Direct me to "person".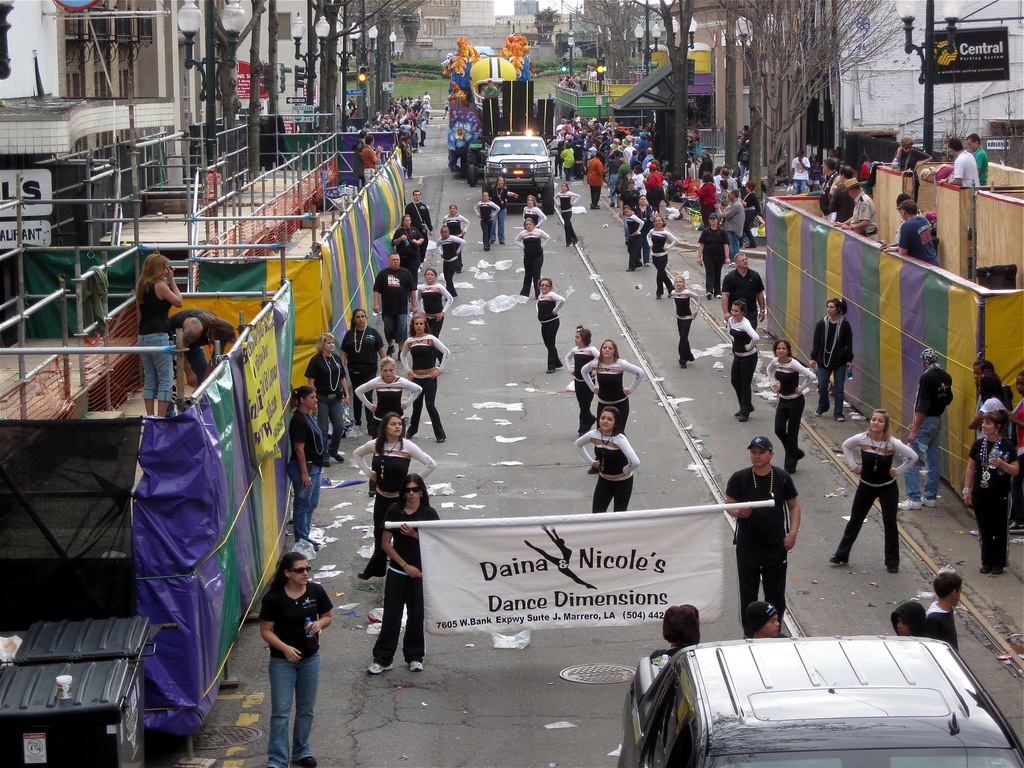
Direction: [x1=835, y1=176, x2=879, y2=241].
